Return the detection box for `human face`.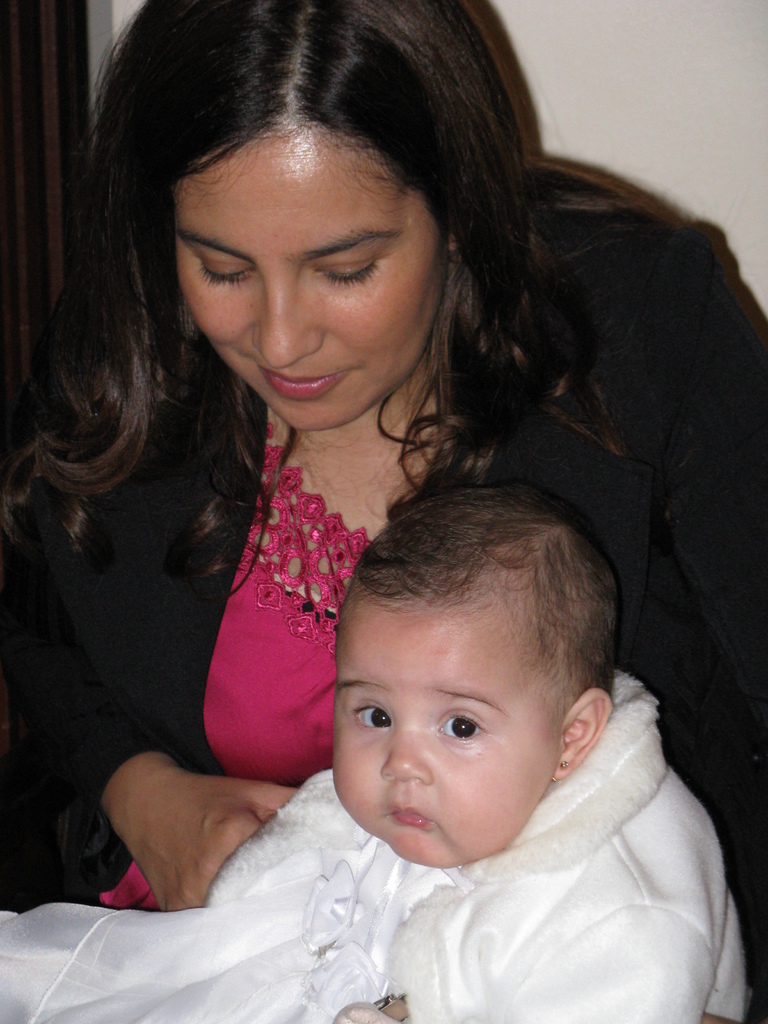
335, 596, 563, 865.
